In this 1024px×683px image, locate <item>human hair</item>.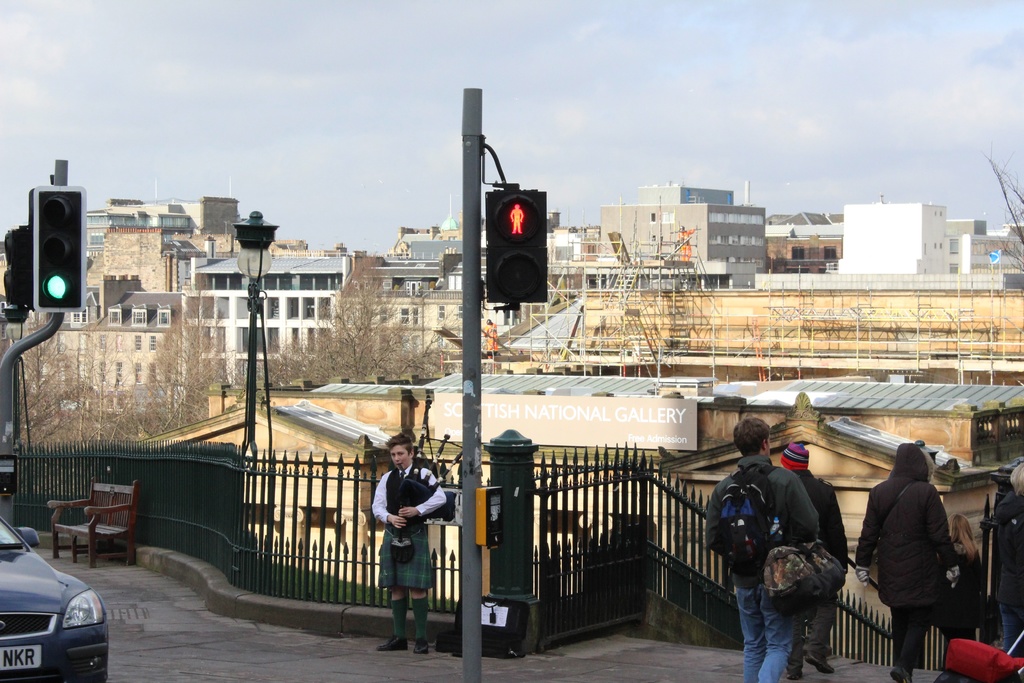
Bounding box: box(952, 514, 976, 551).
